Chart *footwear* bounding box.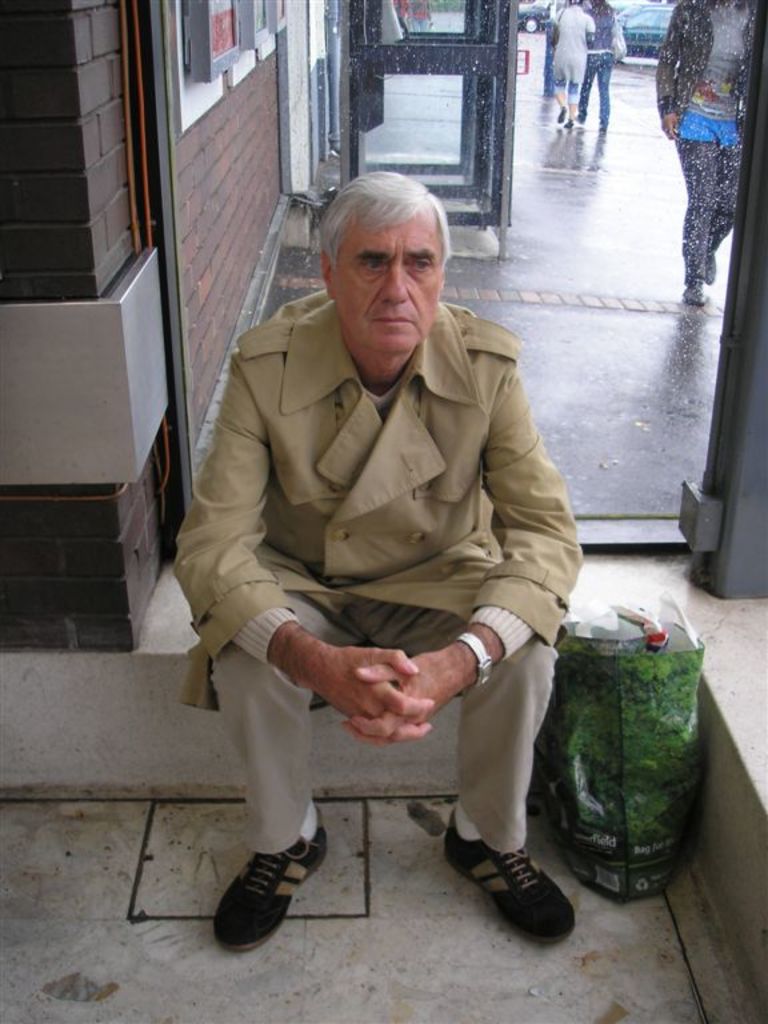
Charted: bbox(680, 280, 701, 307).
